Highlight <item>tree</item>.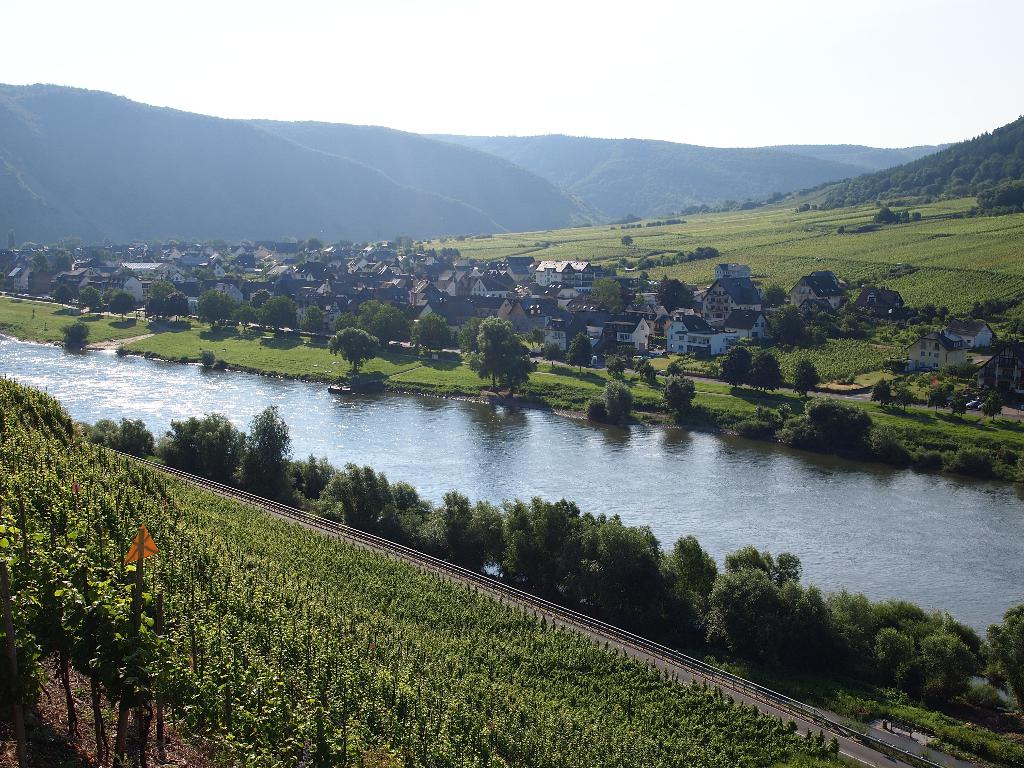
Highlighted region: x1=10, y1=245, x2=81, y2=268.
